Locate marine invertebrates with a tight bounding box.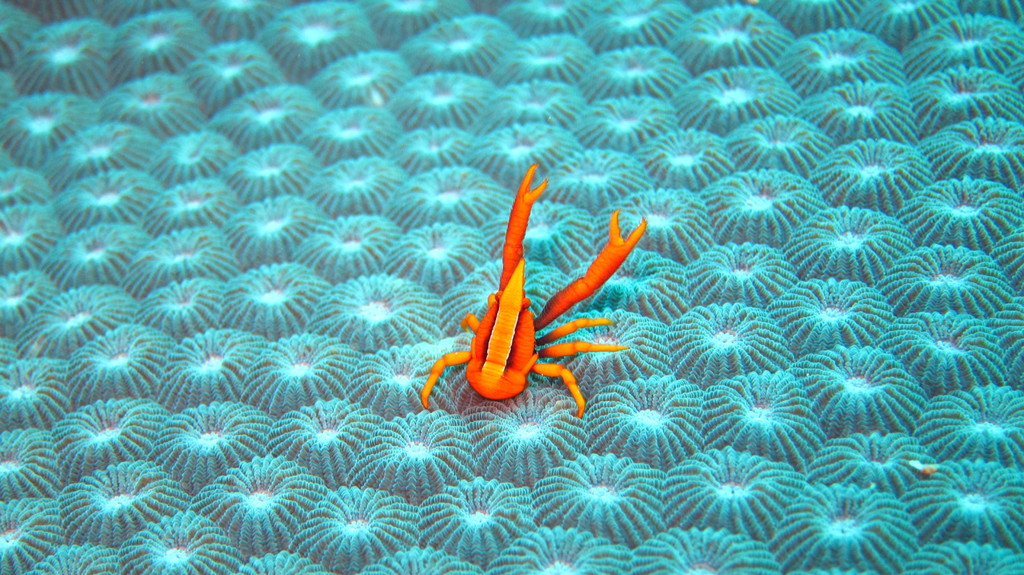
BBox(905, 53, 1020, 140).
